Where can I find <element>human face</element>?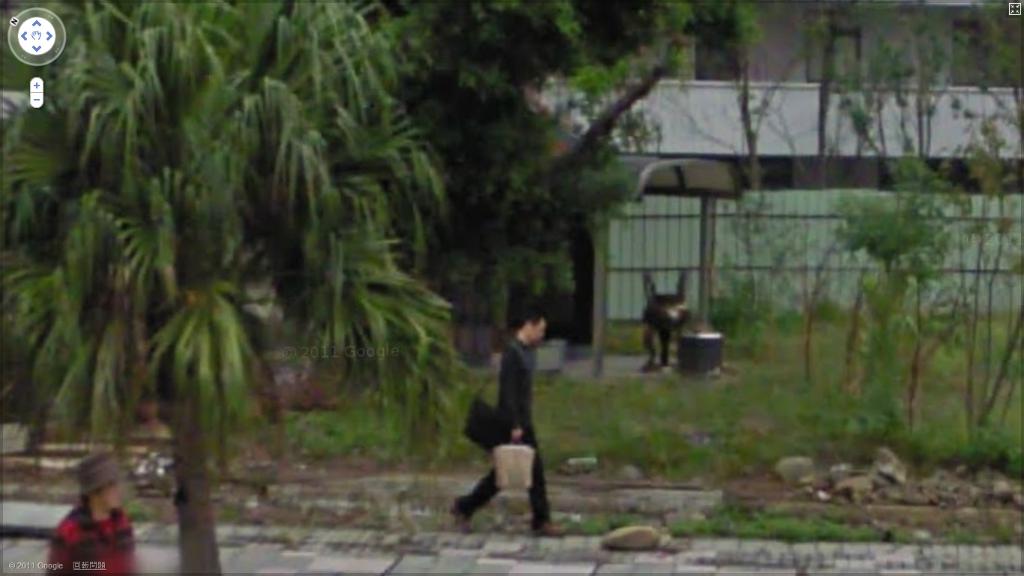
You can find it at box=[97, 482, 127, 510].
